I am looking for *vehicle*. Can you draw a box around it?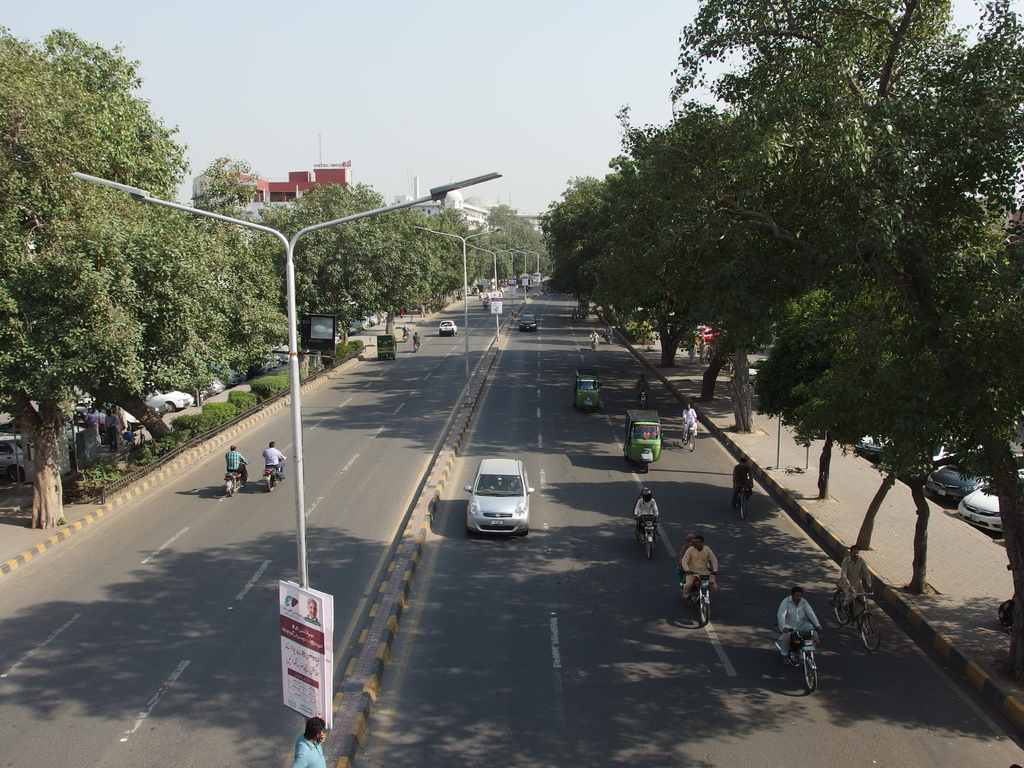
Sure, the bounding box is bbox=[591, 336, 599, 352].
